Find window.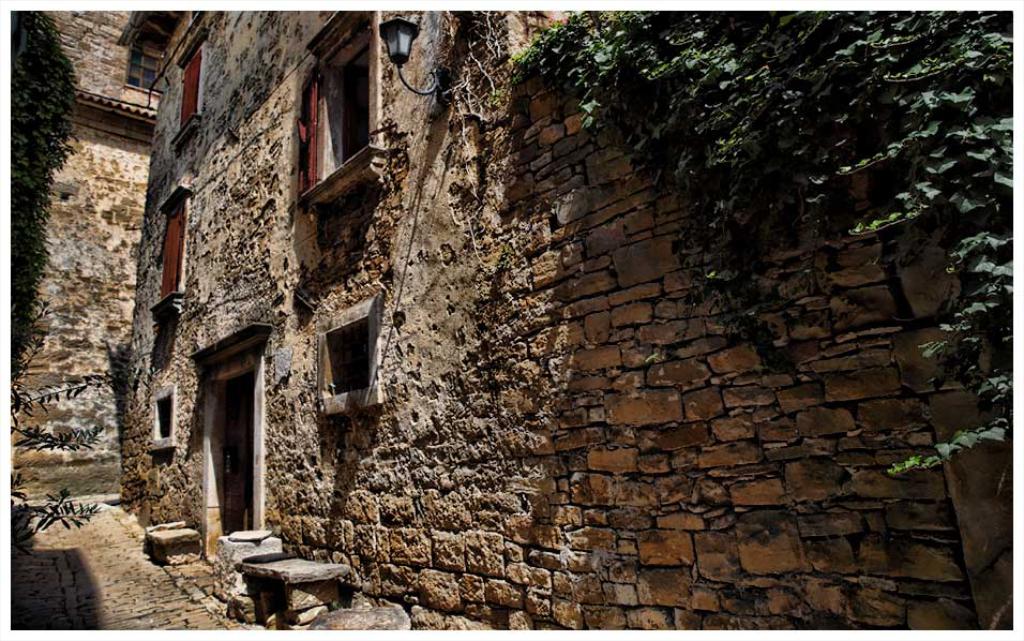
x1=320, y1=294, x2=383, y2=417.
